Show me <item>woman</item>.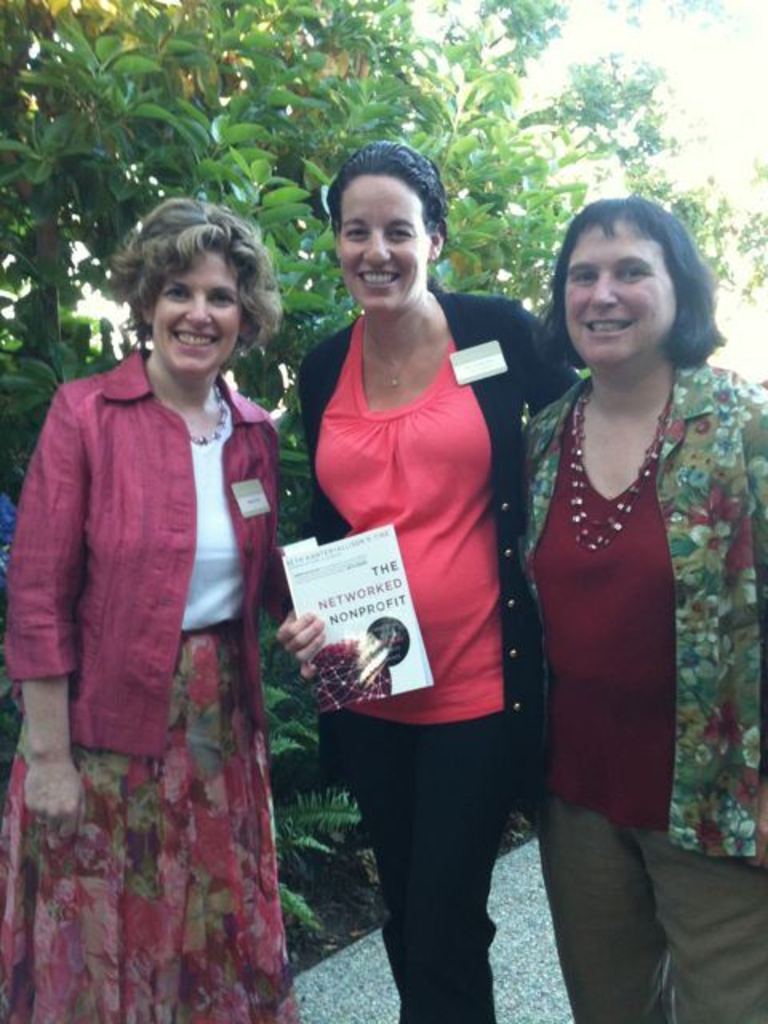
<item>woman</item> is here: [x1=278, y1=139, x2=586, y2=1022].
